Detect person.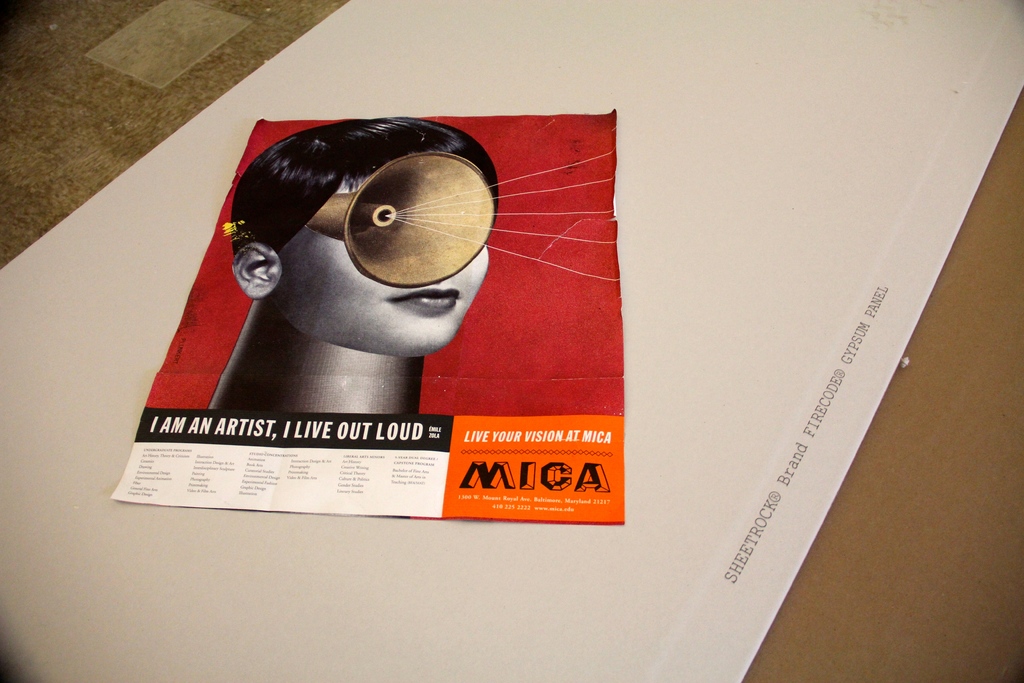
Detected at bbox(207, 116, 497, 414).
